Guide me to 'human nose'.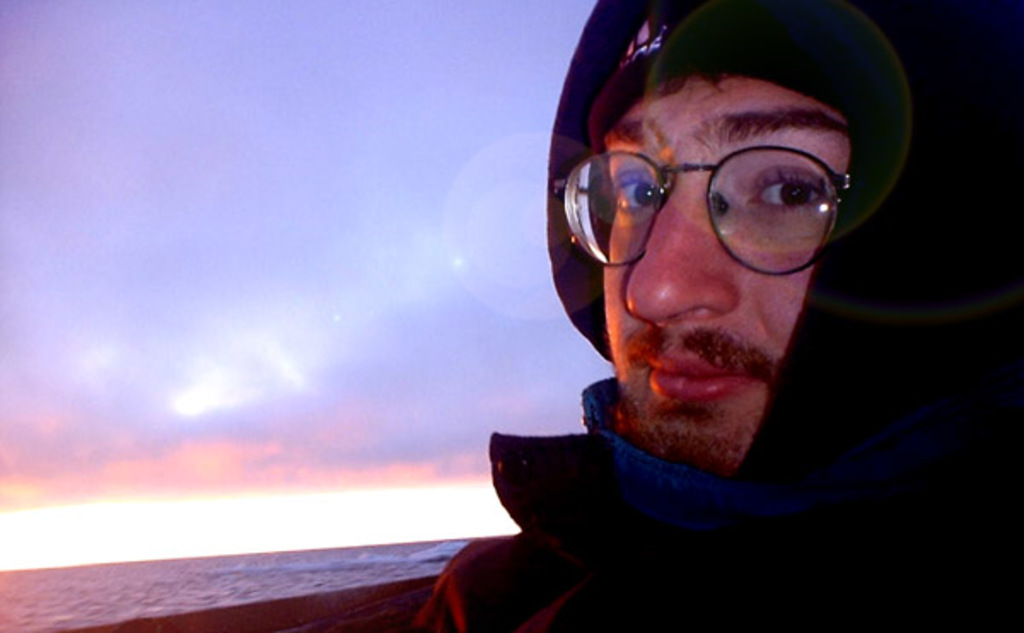
Guidance: locate(621, 174, 741, 329).
